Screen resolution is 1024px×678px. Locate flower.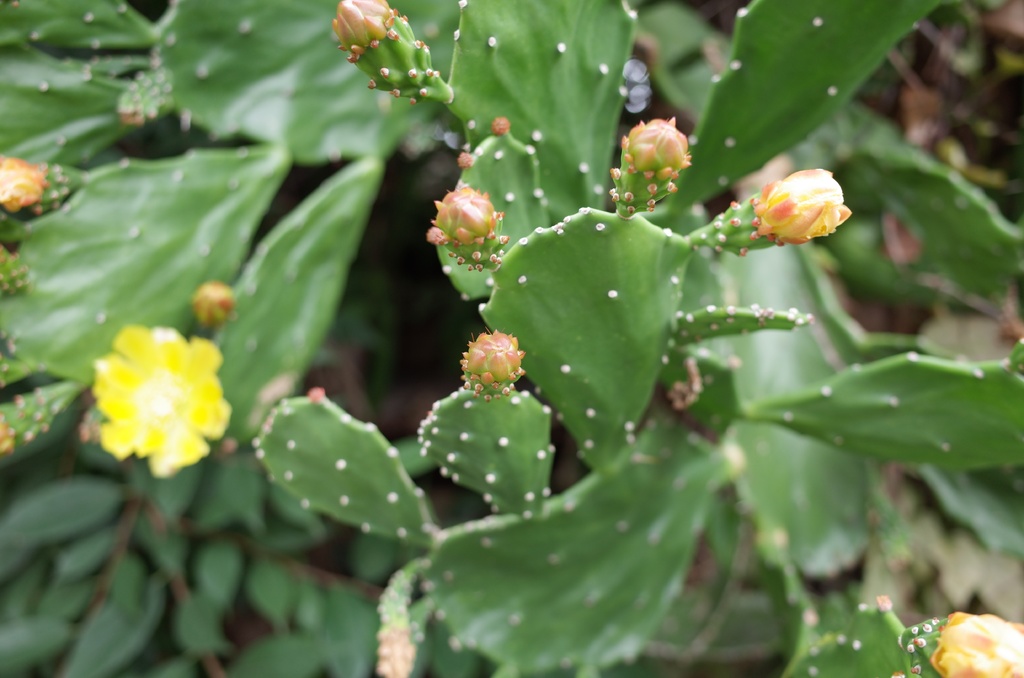
(x1=426, y1=182, x2=509, y2=270).
